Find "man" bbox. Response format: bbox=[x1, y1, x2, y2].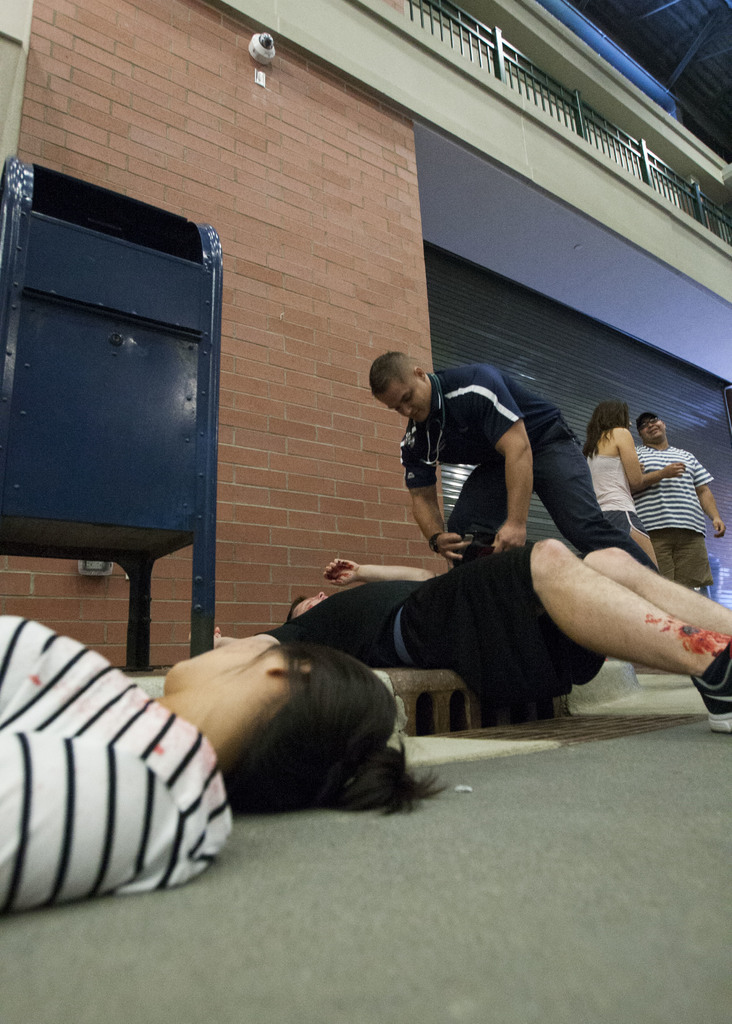
bbox=[632, 410, 724, 590].
